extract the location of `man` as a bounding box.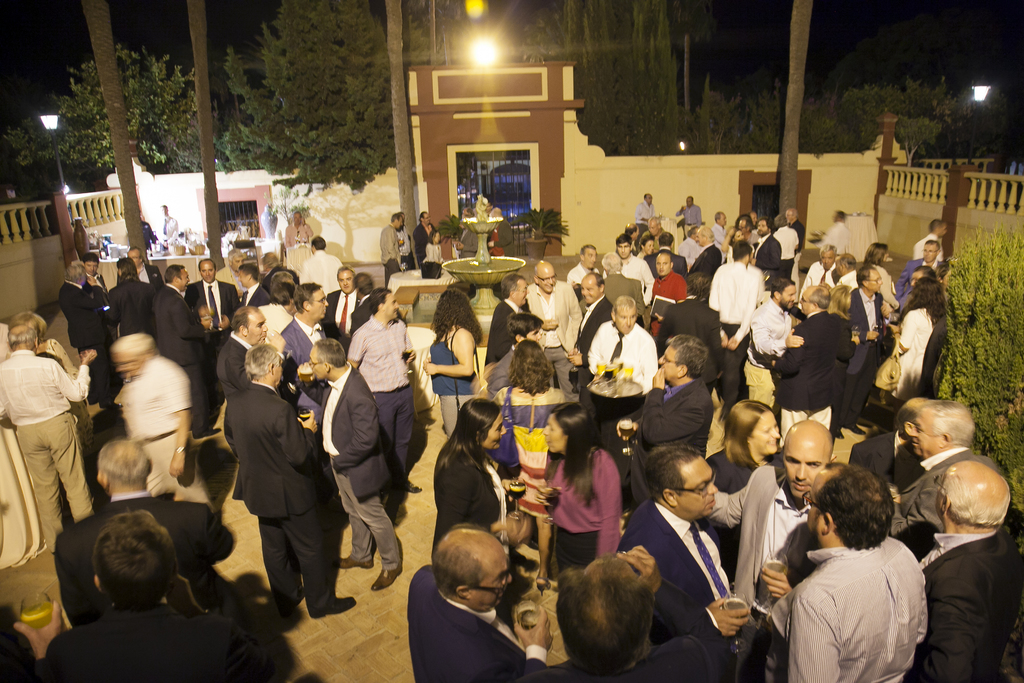
select_region(918, 455, 1023, 682).
